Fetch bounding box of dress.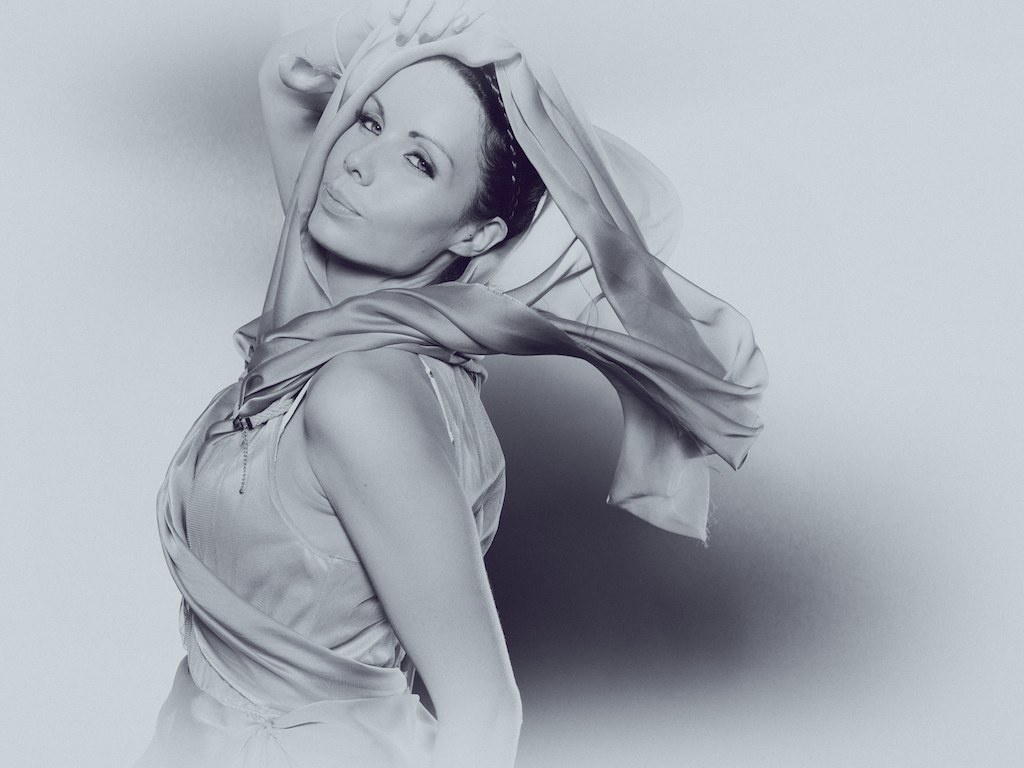
Bbox: {"left": 132, "top": 339, "right": 505, "bottom": 767}.
